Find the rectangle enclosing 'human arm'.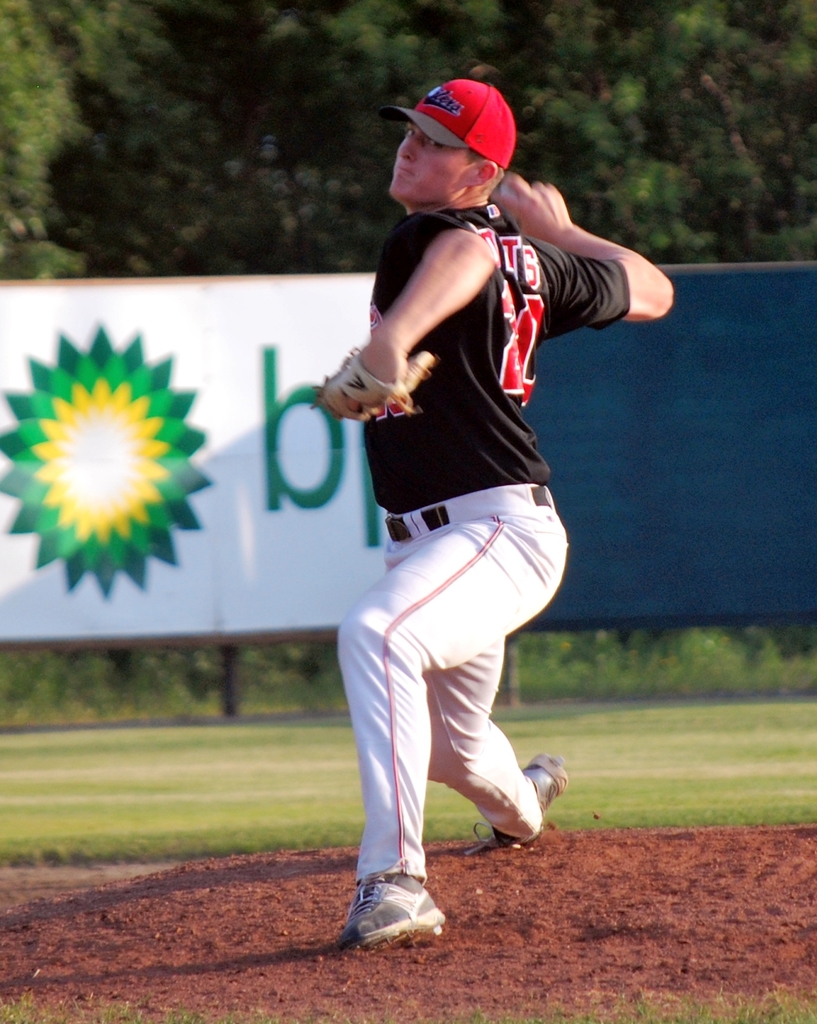
rect(510, 175, 674, 347).
